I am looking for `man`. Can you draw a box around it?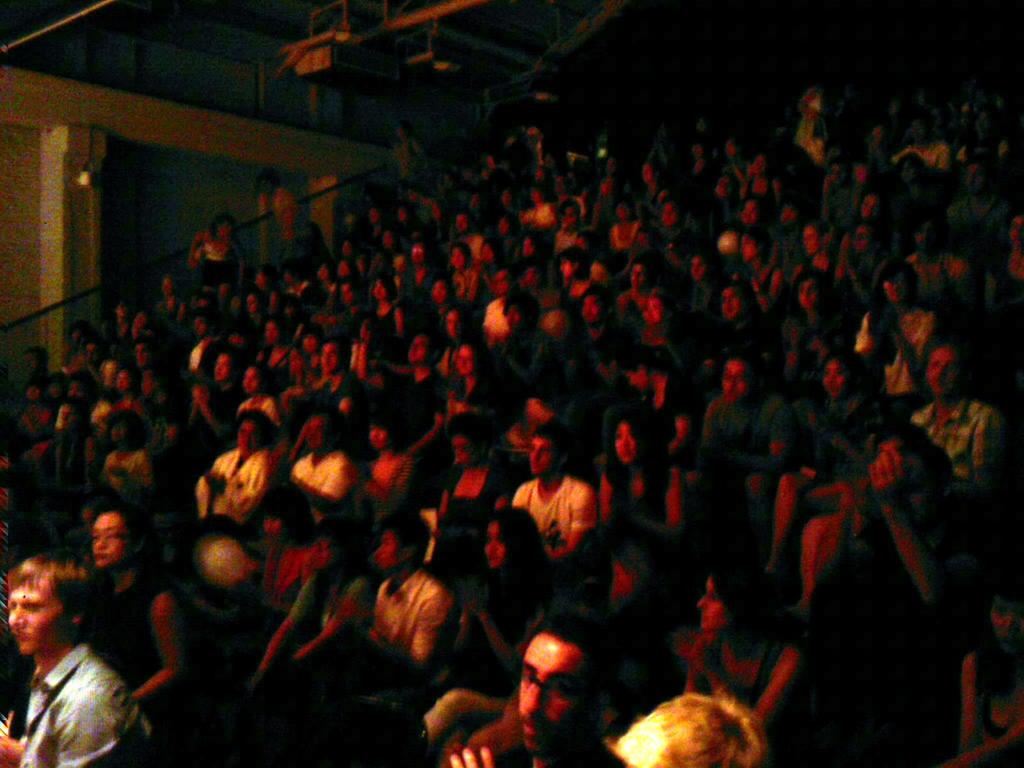
Sure, the bounding box is Rect(434, 616, 640, 767).
